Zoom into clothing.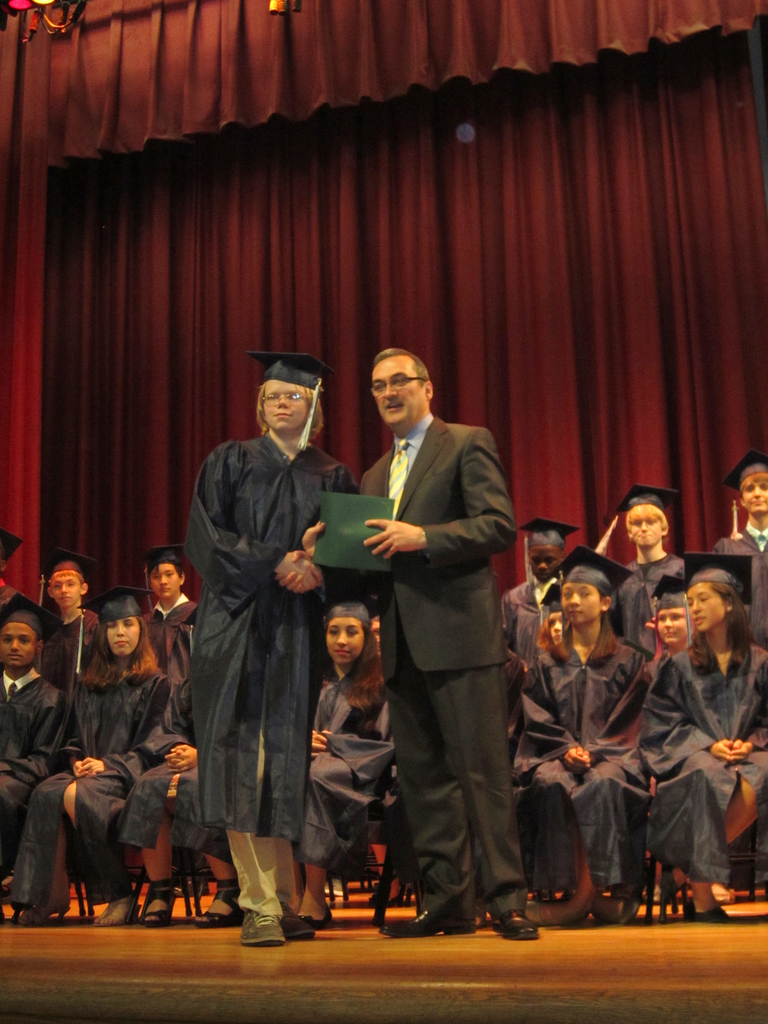
Zoom target: locate(359, 408, 524, 922).
